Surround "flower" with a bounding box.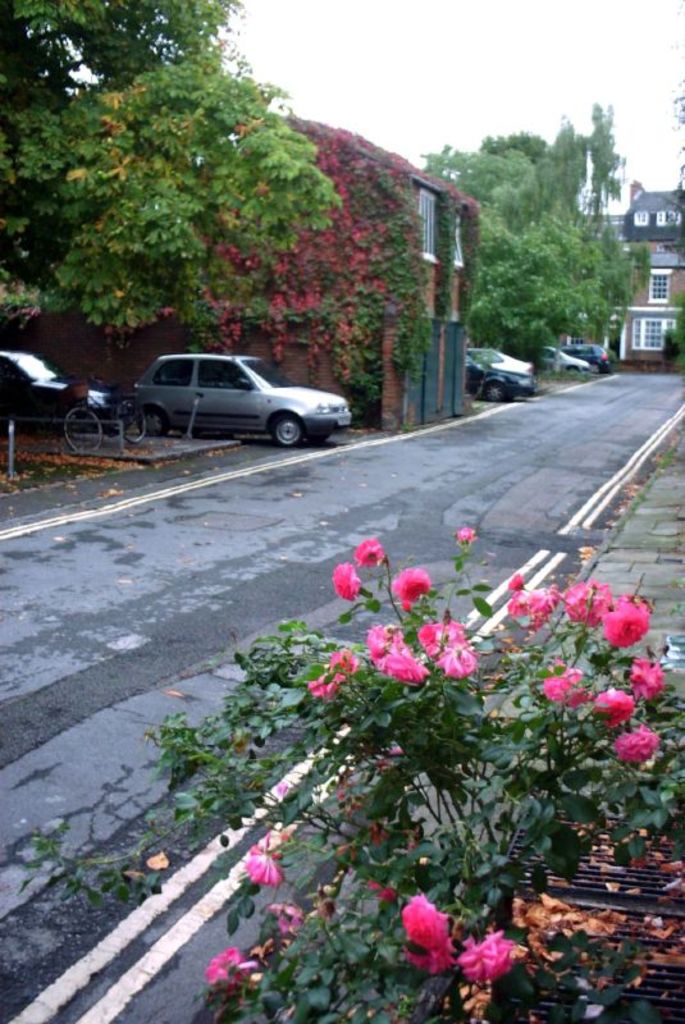
(left=414, top=616, right=483, bottom=675).
